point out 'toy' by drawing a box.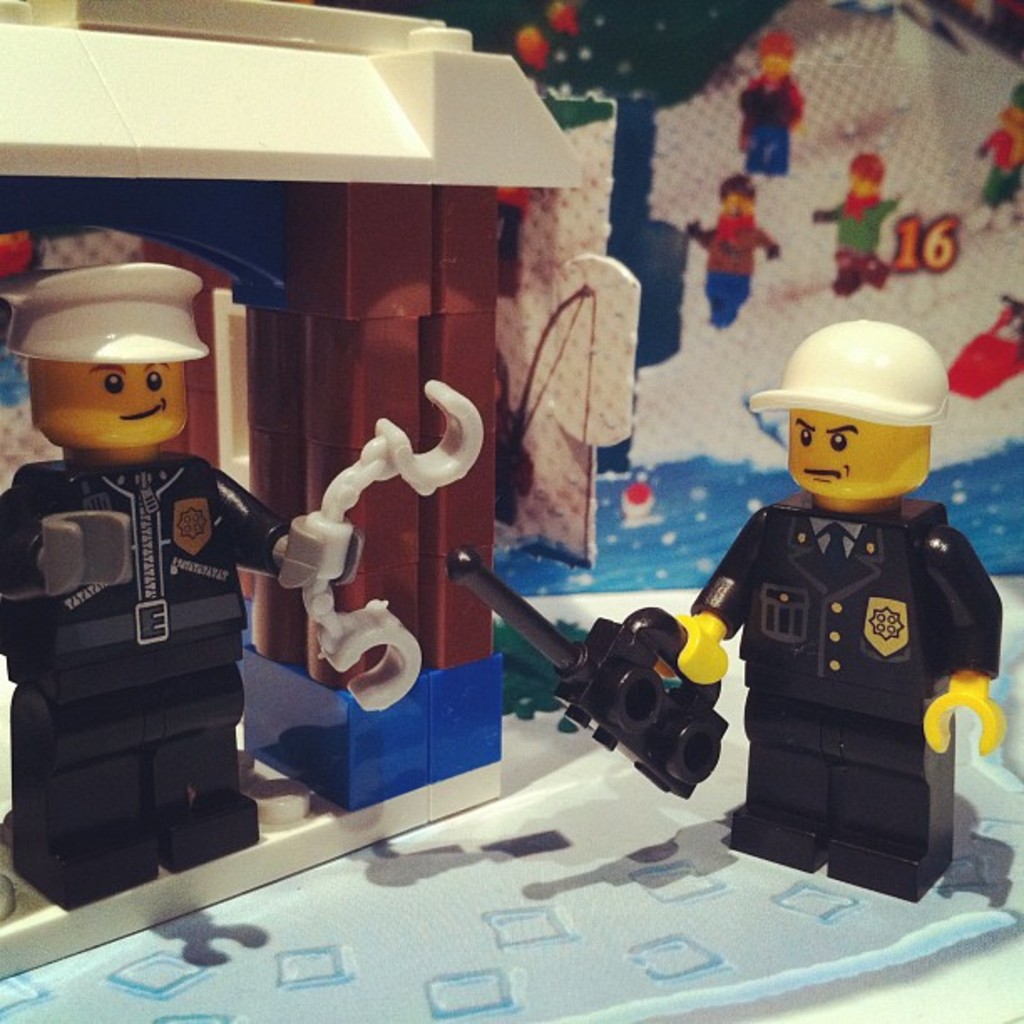
x1=810 y1=154 x2=899 y2=296.
